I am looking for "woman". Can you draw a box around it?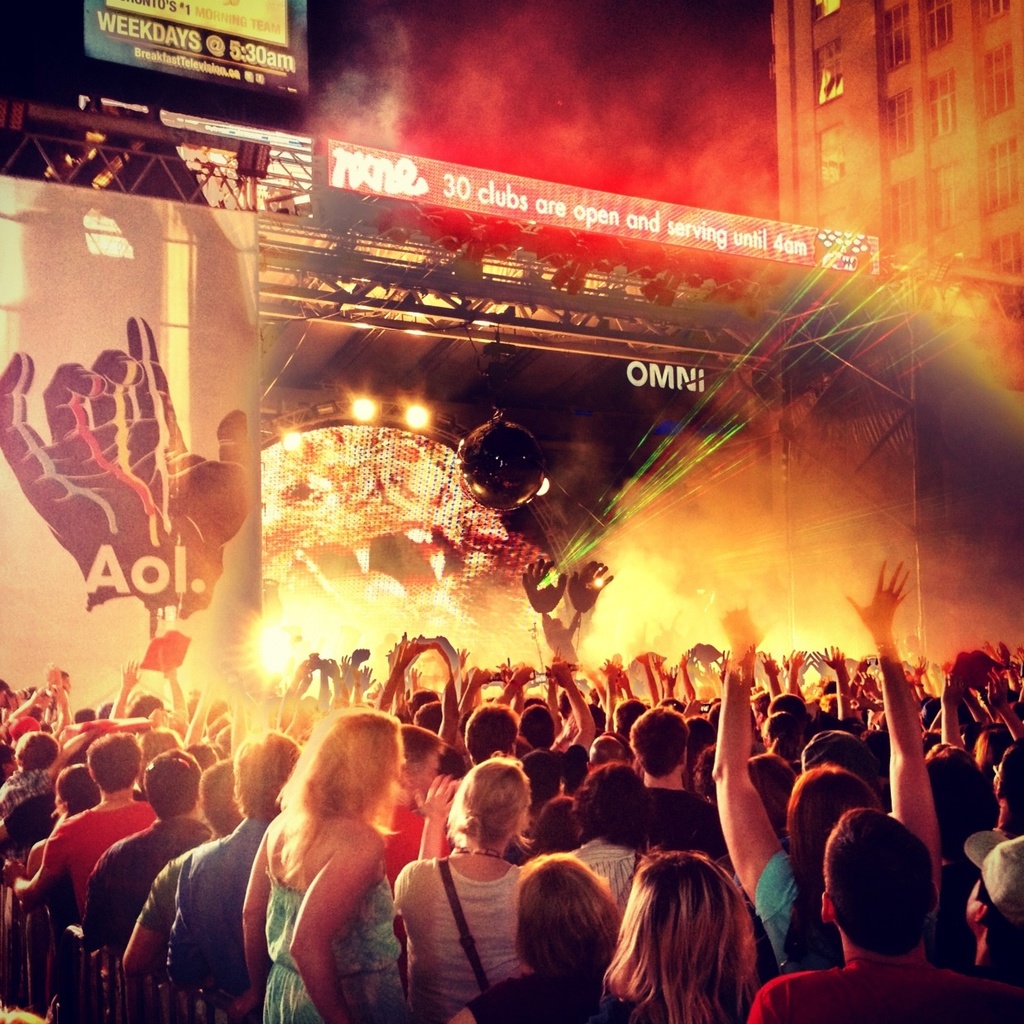
Sure, the bounding box is (452,852,618,1023).
